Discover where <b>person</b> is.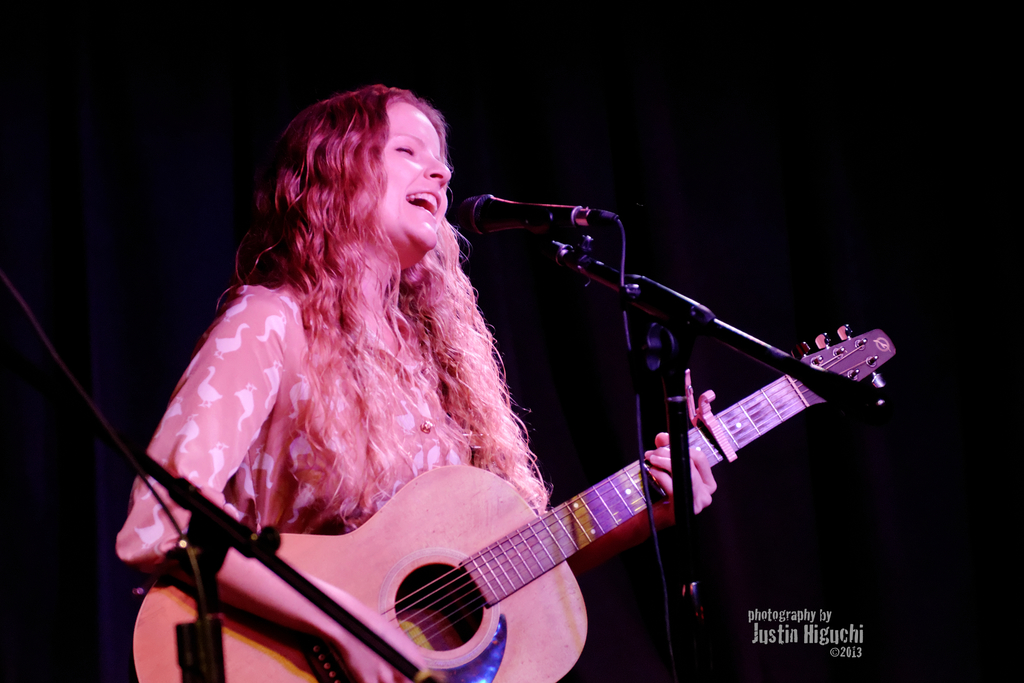
Discovered at left=154, top=78, right=569, bottom=636.
